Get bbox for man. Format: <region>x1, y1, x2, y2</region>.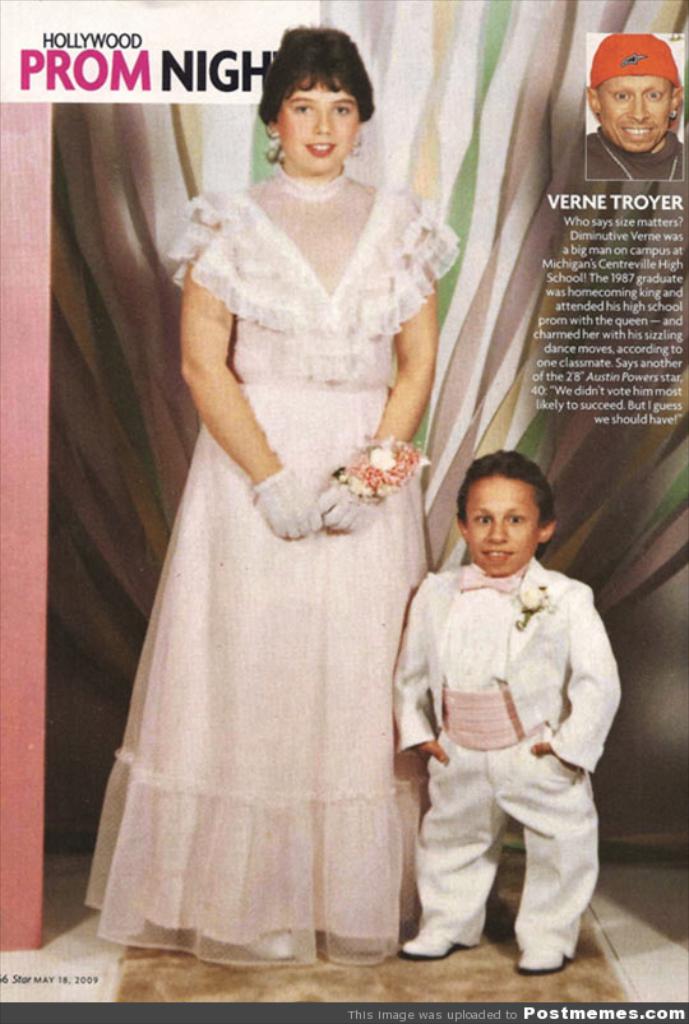
<region>558, 28, 688, 195</region>.
